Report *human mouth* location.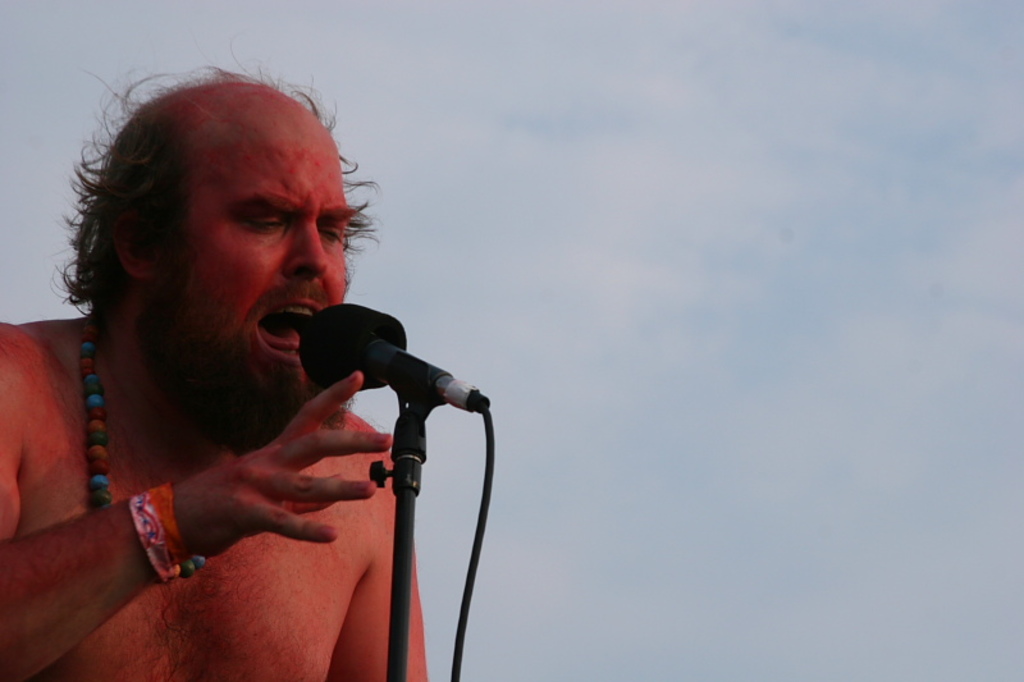
Report: <box>253,299,321,365</box>.
